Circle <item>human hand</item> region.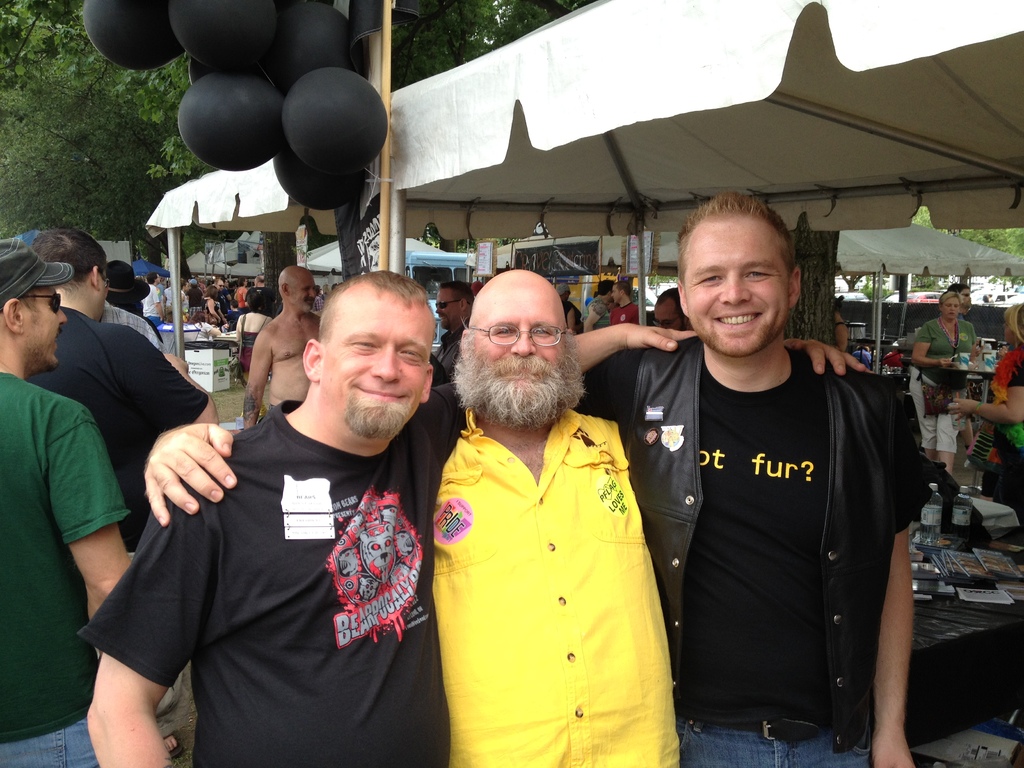
Region: {"x1": 947, "y1": 399, "x2": 977, "y2": 426}.
